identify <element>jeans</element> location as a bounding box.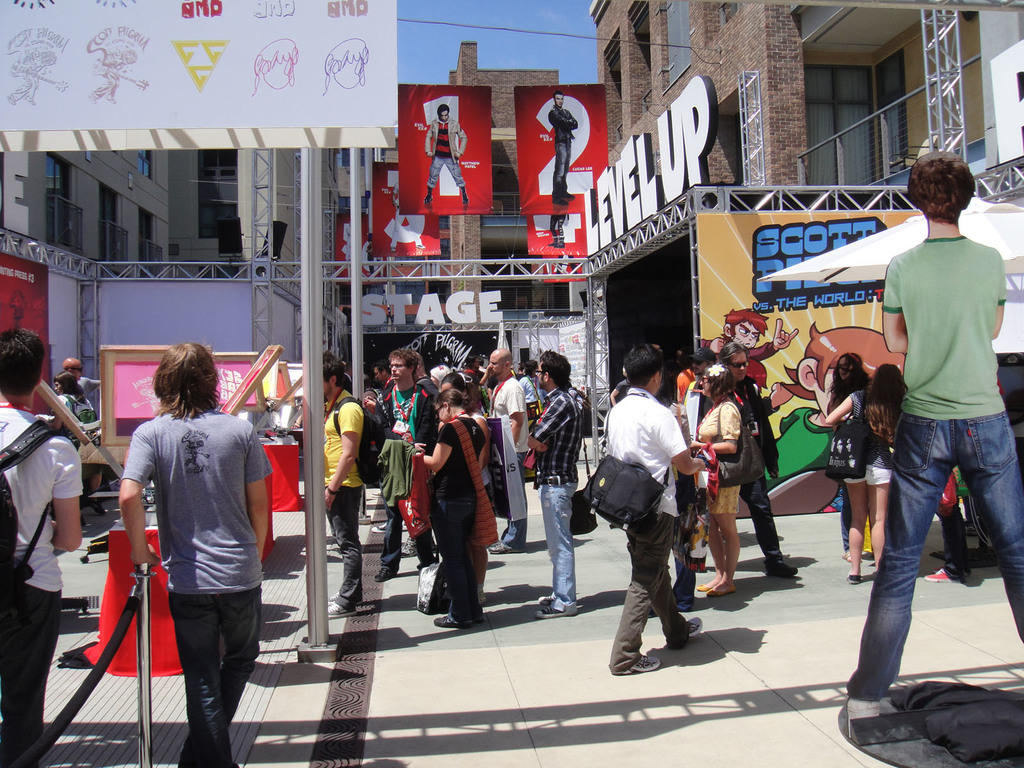
428, 153, 470, 202.
